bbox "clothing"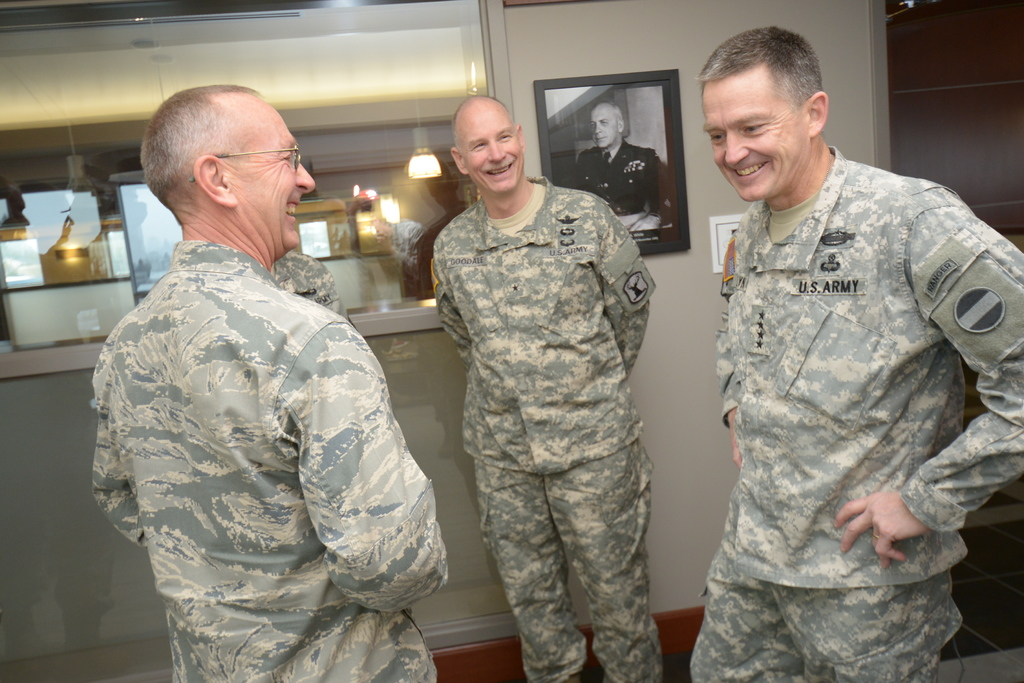
BBox(688, 110, 1011, 652)
